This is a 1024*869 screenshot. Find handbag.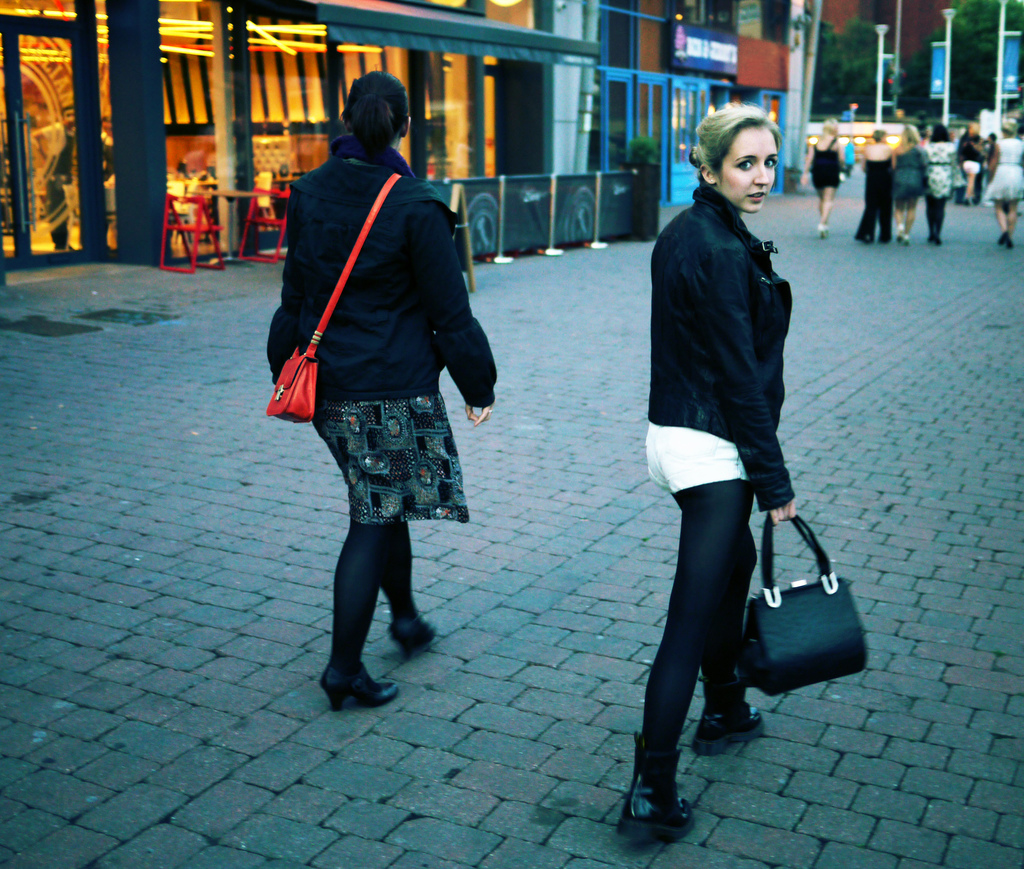
Bounding box: (left=739, top=509, right=870, bottom=699).
